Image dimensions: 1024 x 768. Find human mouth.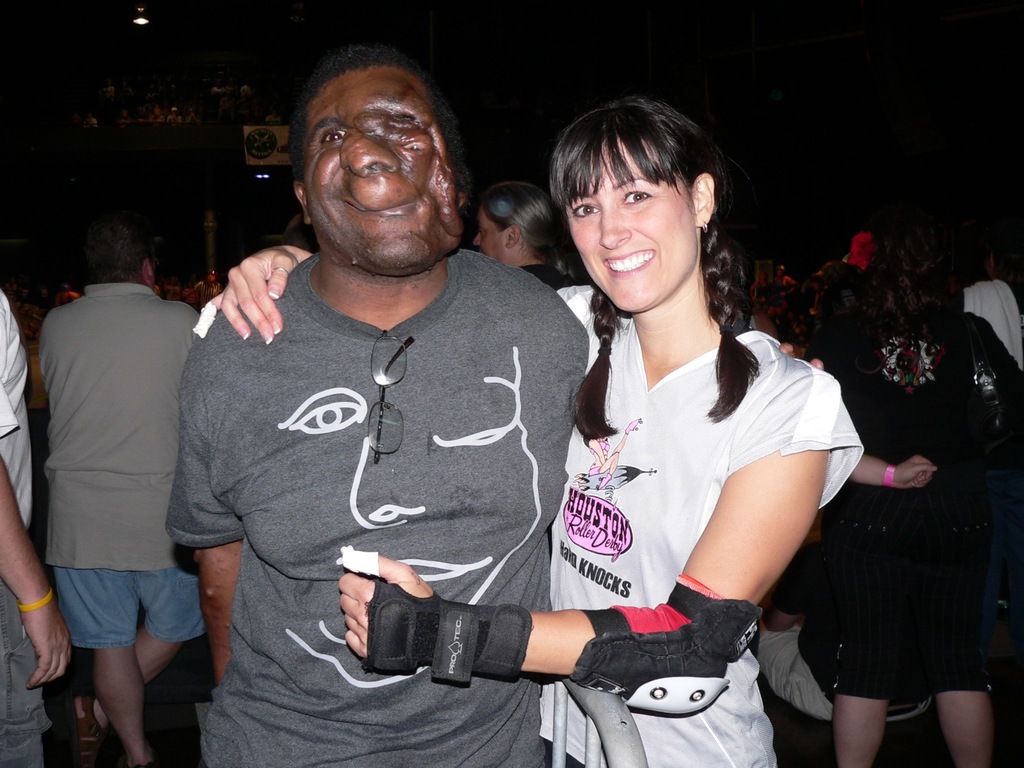
[left=362, top=193, right=420, bottom=214].
